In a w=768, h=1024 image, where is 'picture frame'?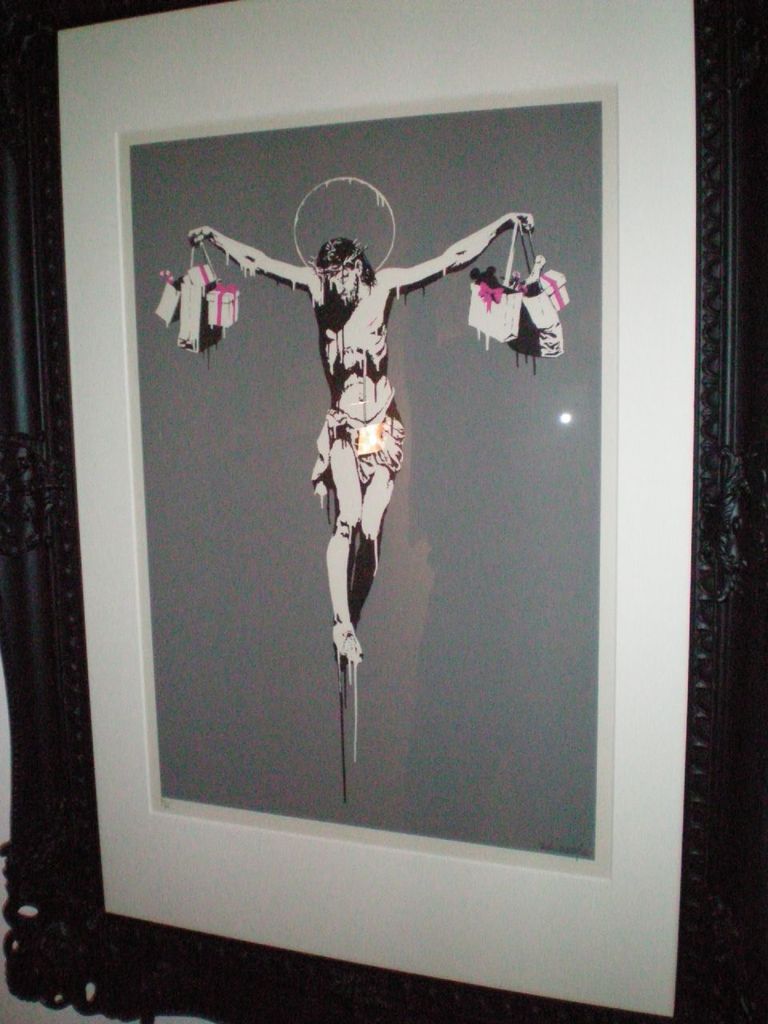
detection(0, 0, 767, 1023).
